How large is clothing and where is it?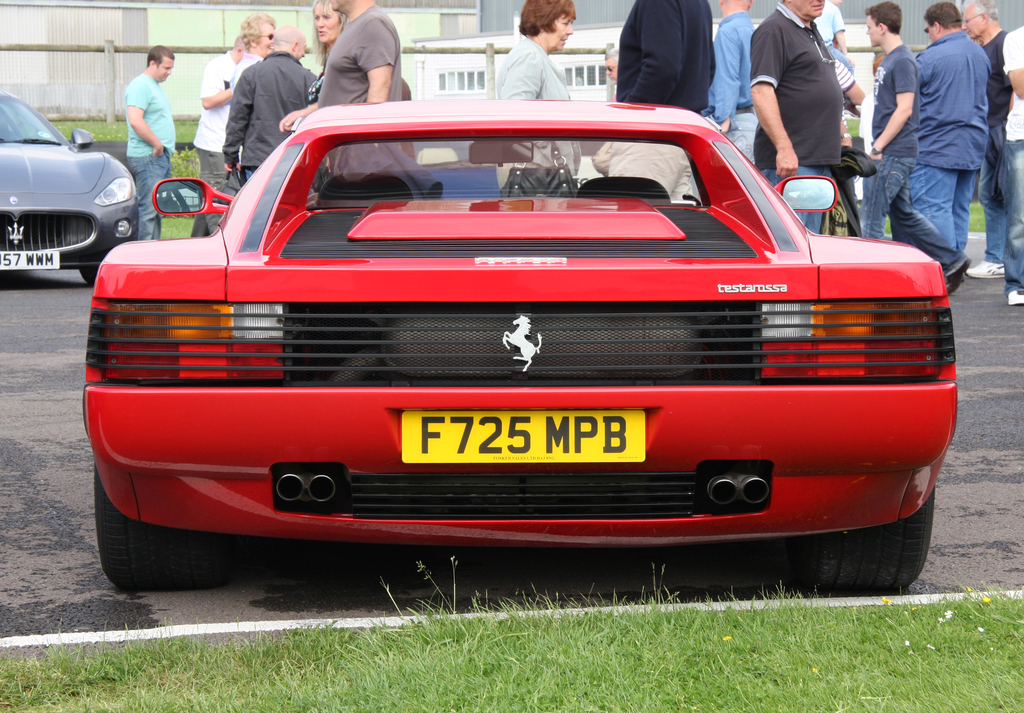
Bounding box: <bbox>617, 0, 716, 208</bbox>.
